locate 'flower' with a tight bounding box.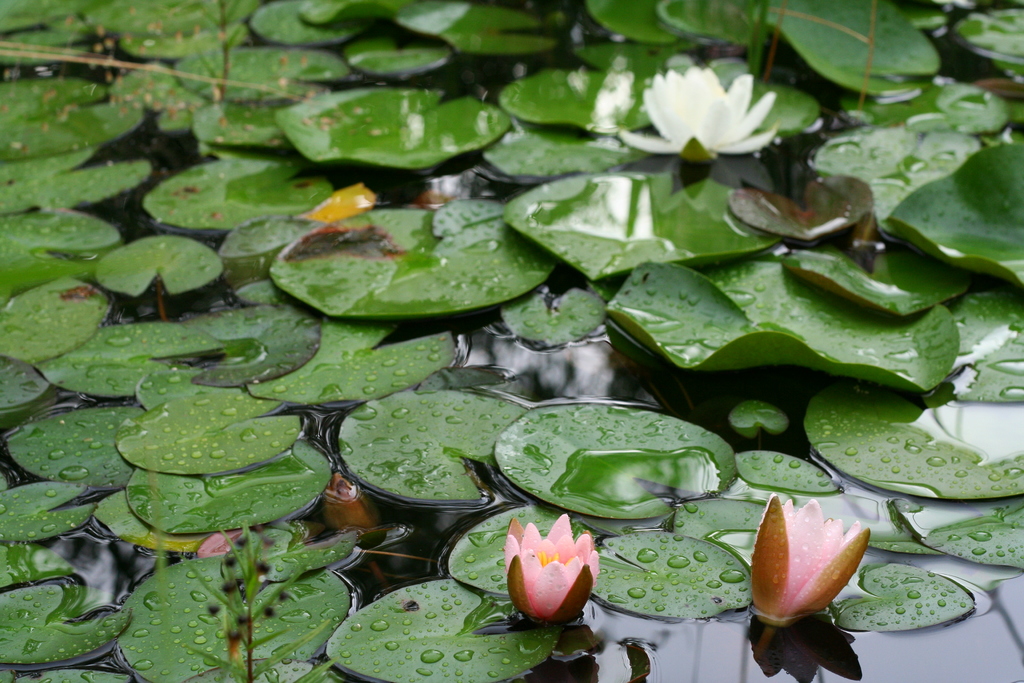
<box>745,493,871,625</box>.
